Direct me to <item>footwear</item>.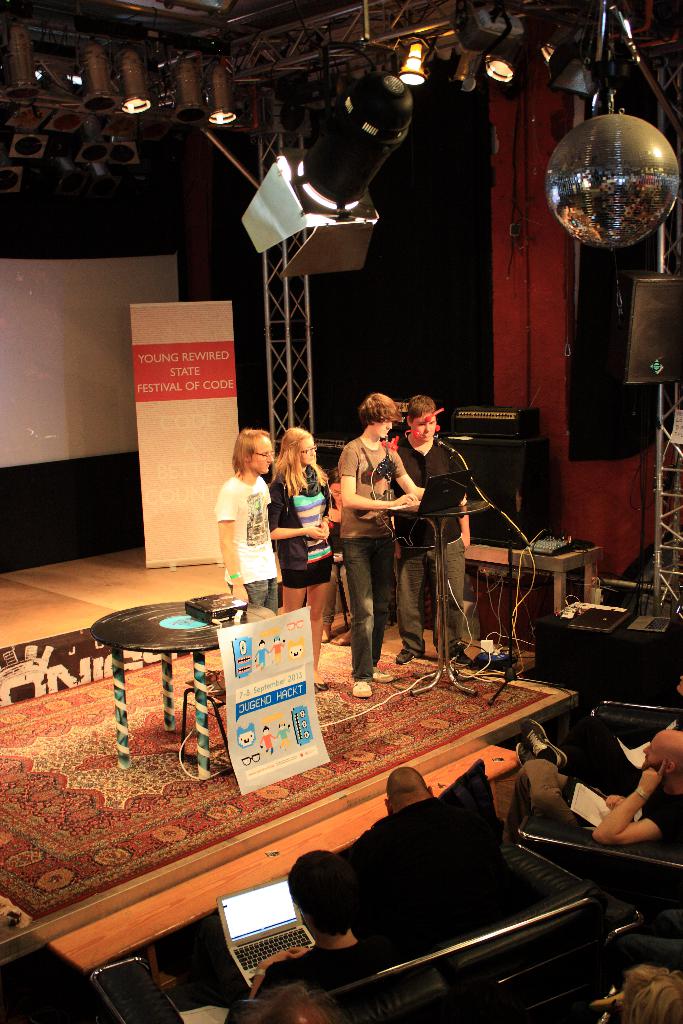
Direction: bbox=[516, 739, 534, 760].
